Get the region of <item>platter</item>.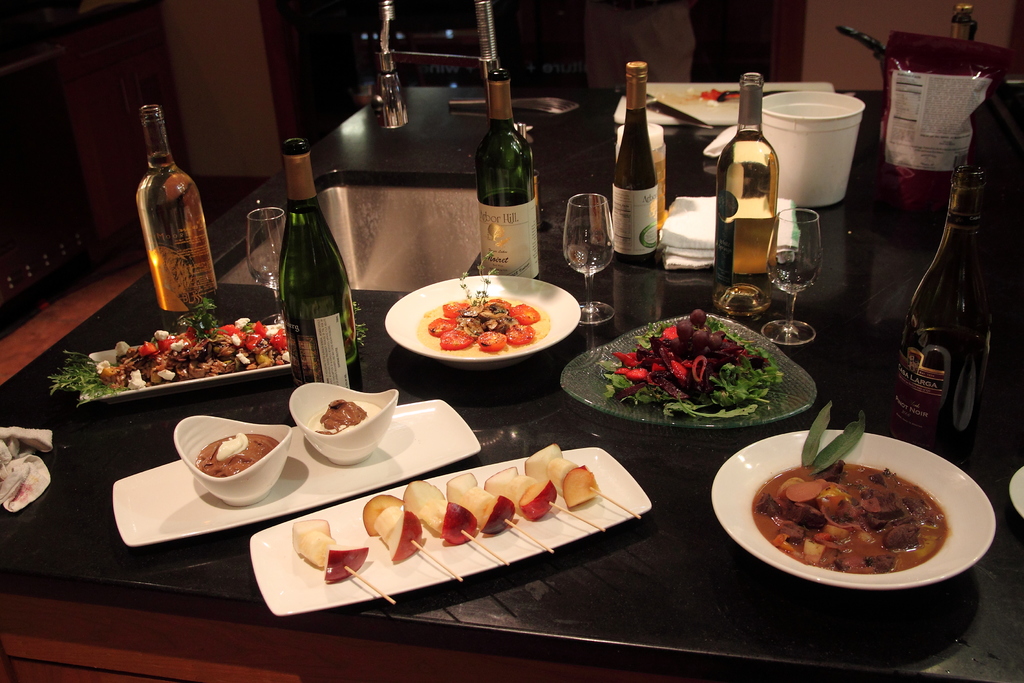
<box>384,277,581,362</box>.
